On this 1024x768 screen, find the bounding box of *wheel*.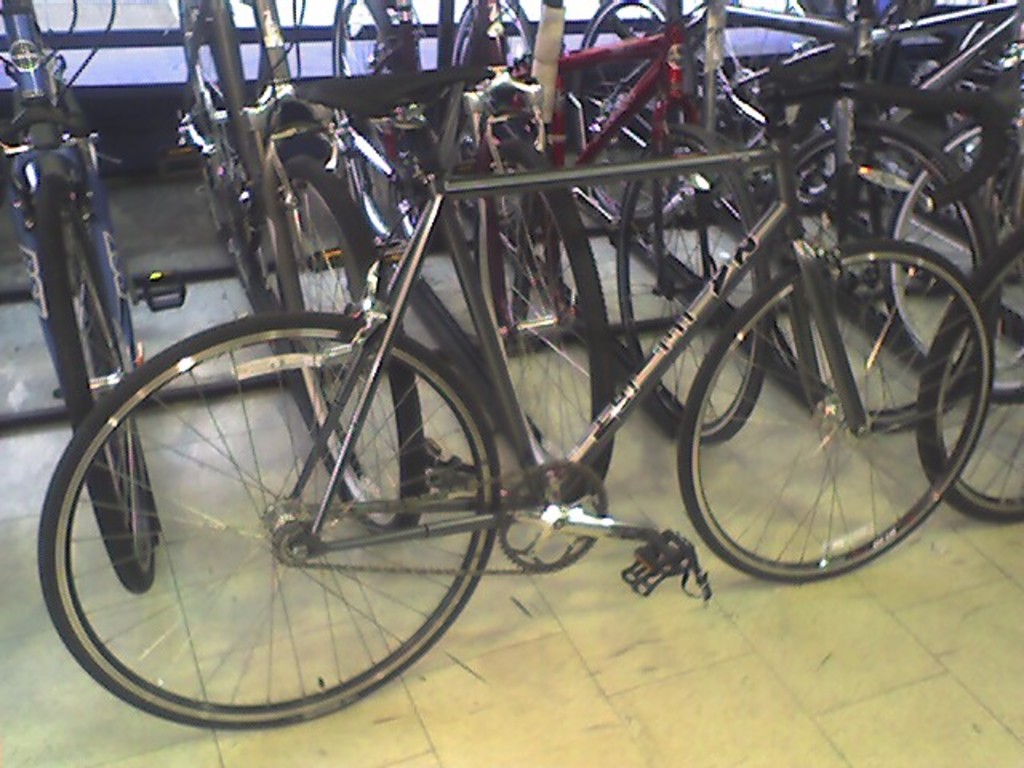
Bounding box: {"x1": 573, "y1": 0, "x2": 670, "y2": 224}.
